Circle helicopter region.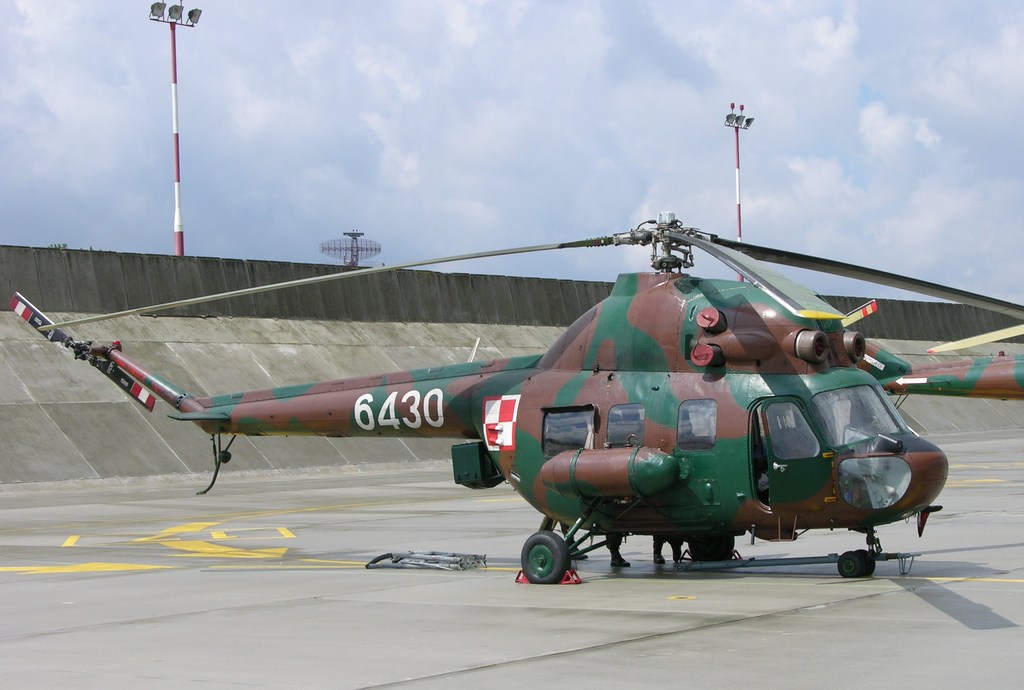
Region: 879, 321, 1023, 405.
